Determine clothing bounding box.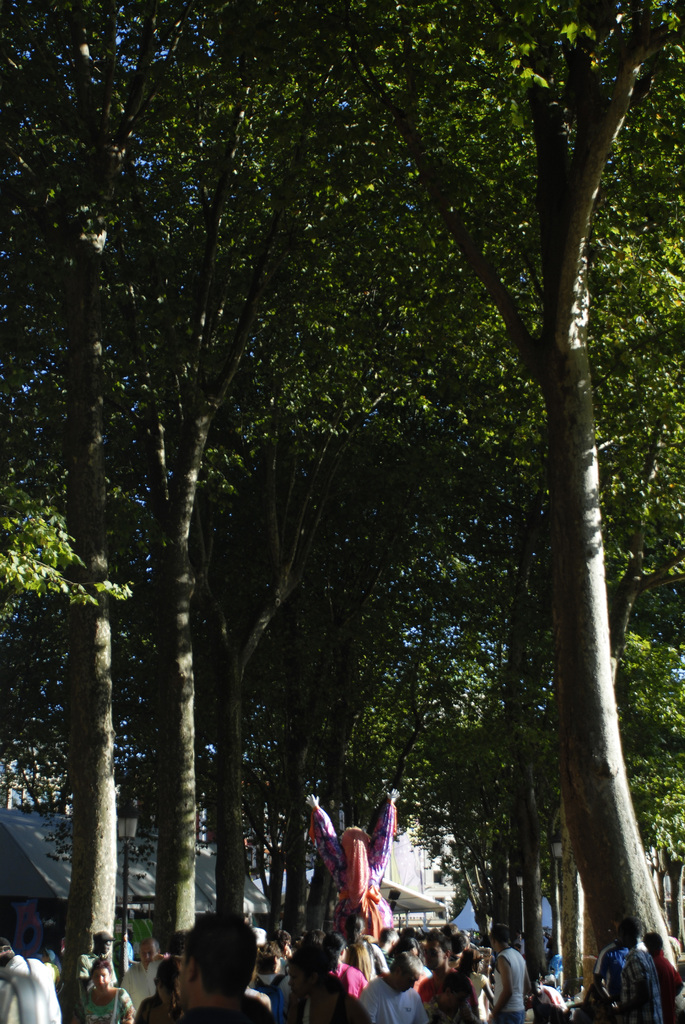
Determined: bbox(303, 799, 396, 944).
